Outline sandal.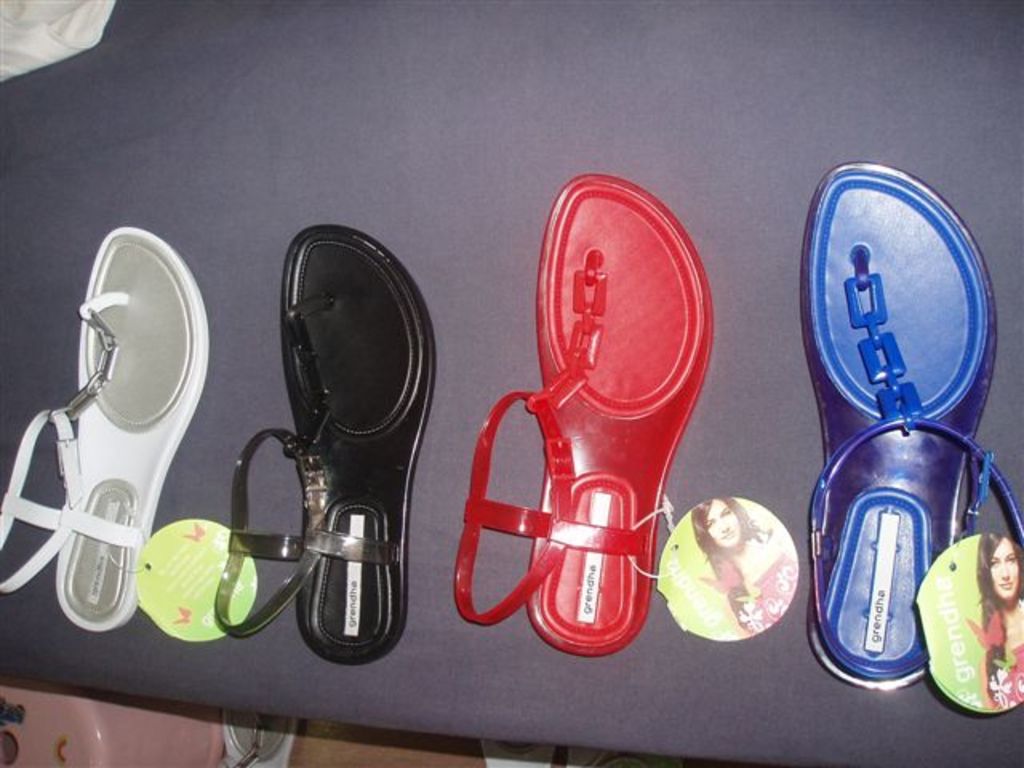
Outline: bbox=(451, 171, 723, 646).
